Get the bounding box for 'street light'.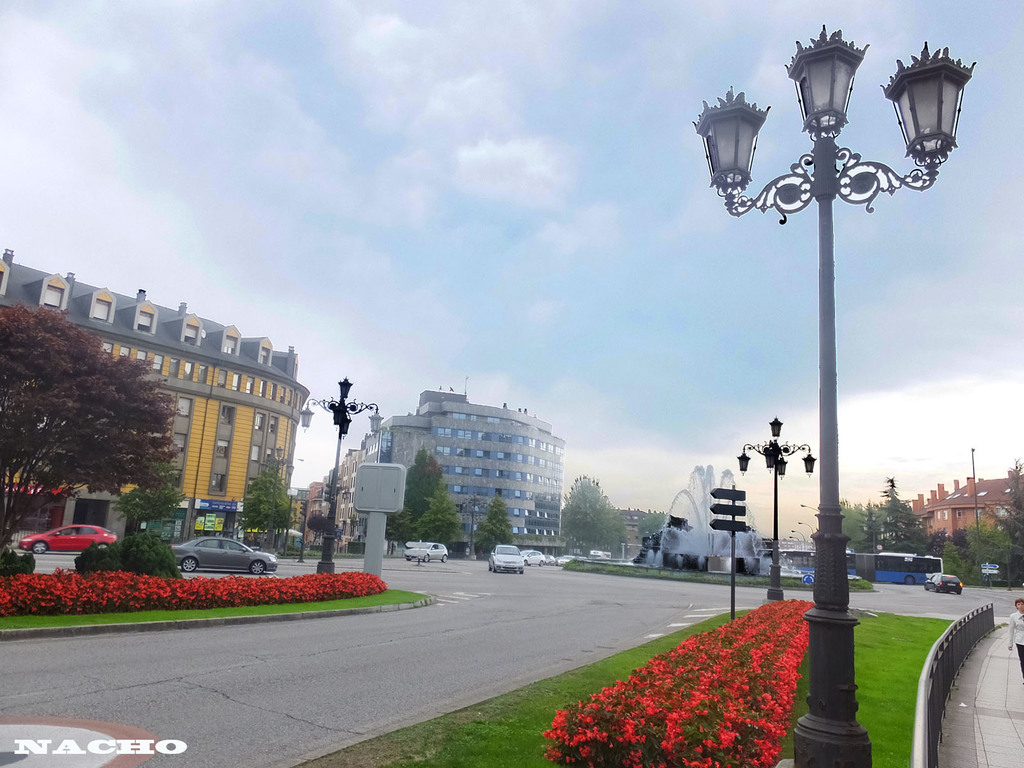
left=693, top=36, right=972, bottom=616.
